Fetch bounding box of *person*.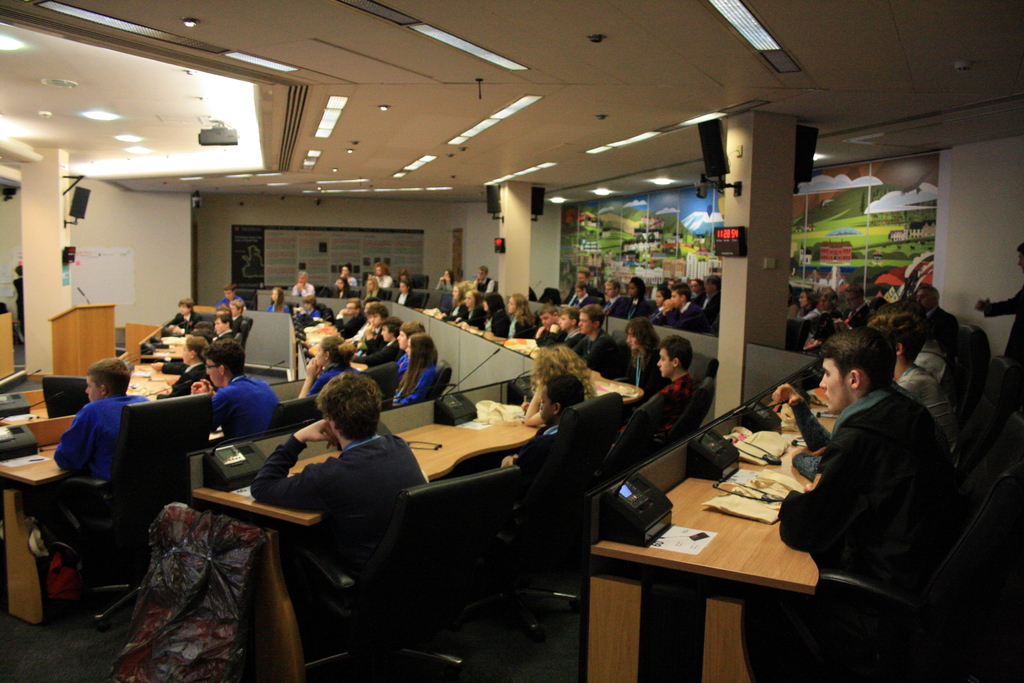
Bbox: [left=507, top=292, right=539, bottom=335].
